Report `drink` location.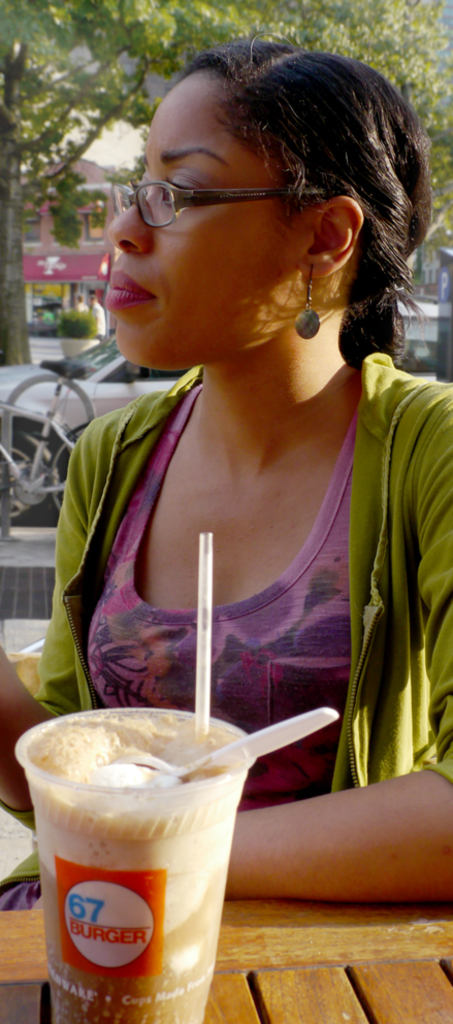
Report: [x1=31, y1=725, x2=238, y2=1023].
